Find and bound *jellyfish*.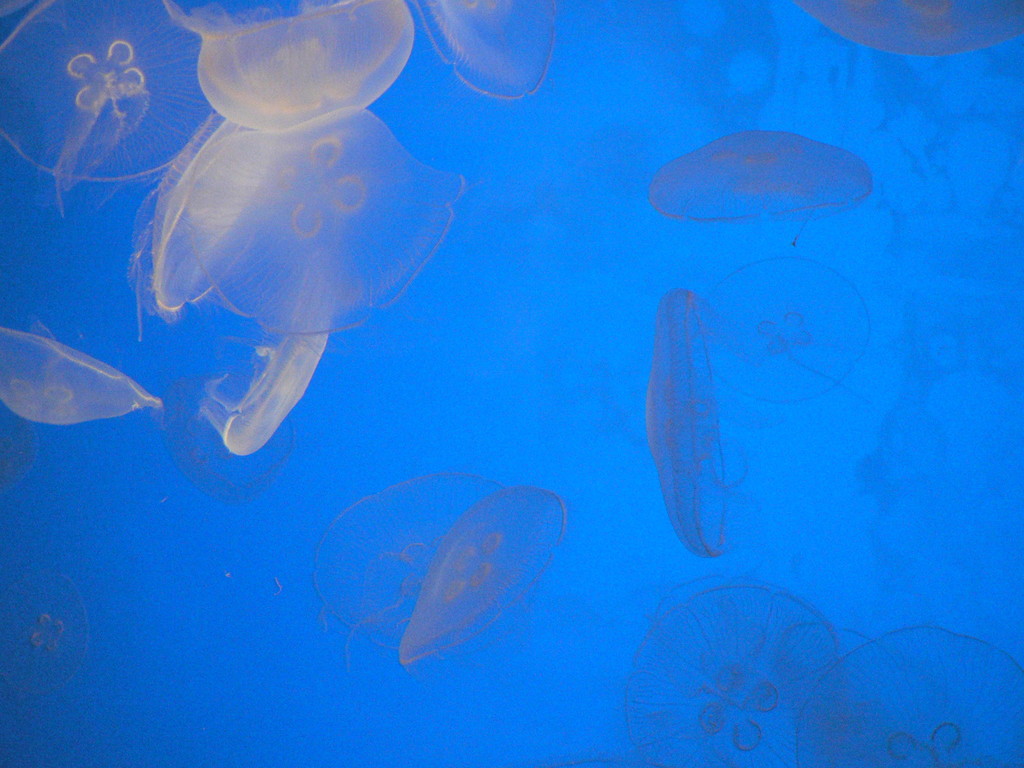
Bound: locate(793, 623, 1023, 767).
